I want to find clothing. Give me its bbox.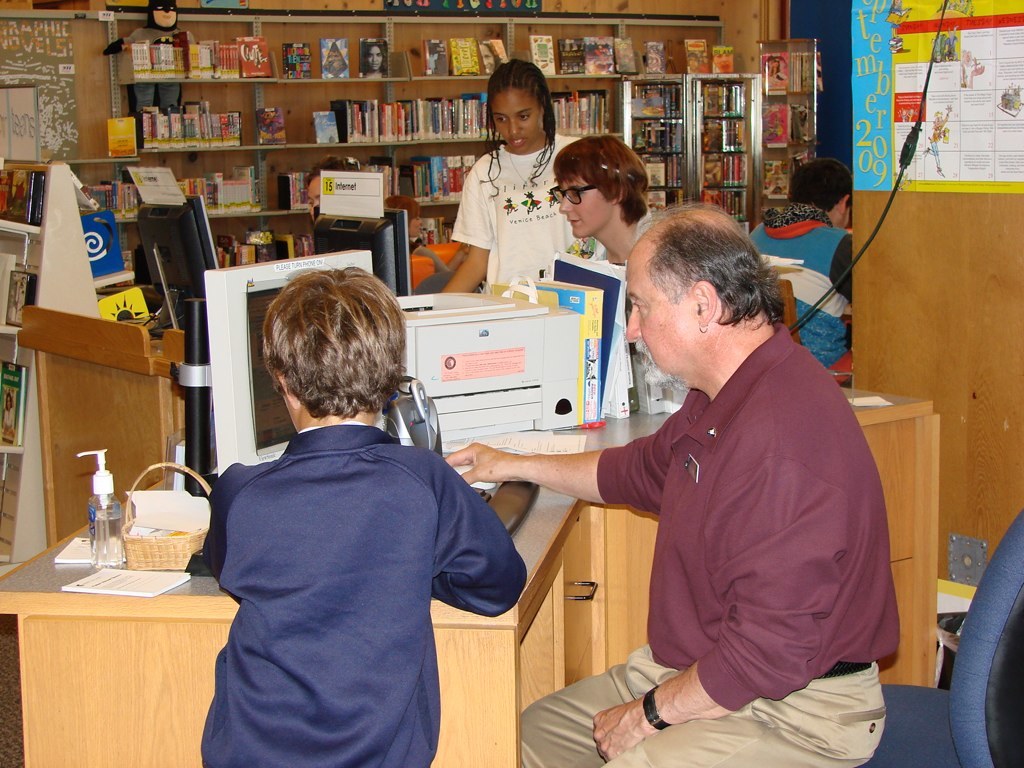
(x1=408, y1=236, x2=426, y2=255).
